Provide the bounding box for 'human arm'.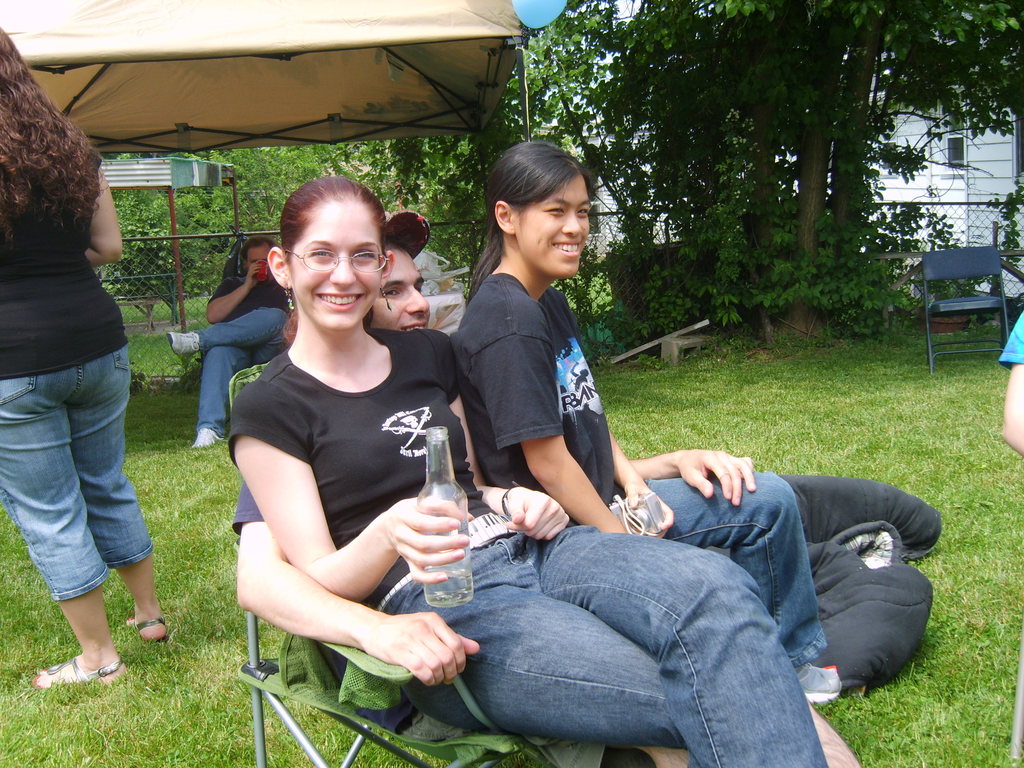
(416, 328, 572, 543).
